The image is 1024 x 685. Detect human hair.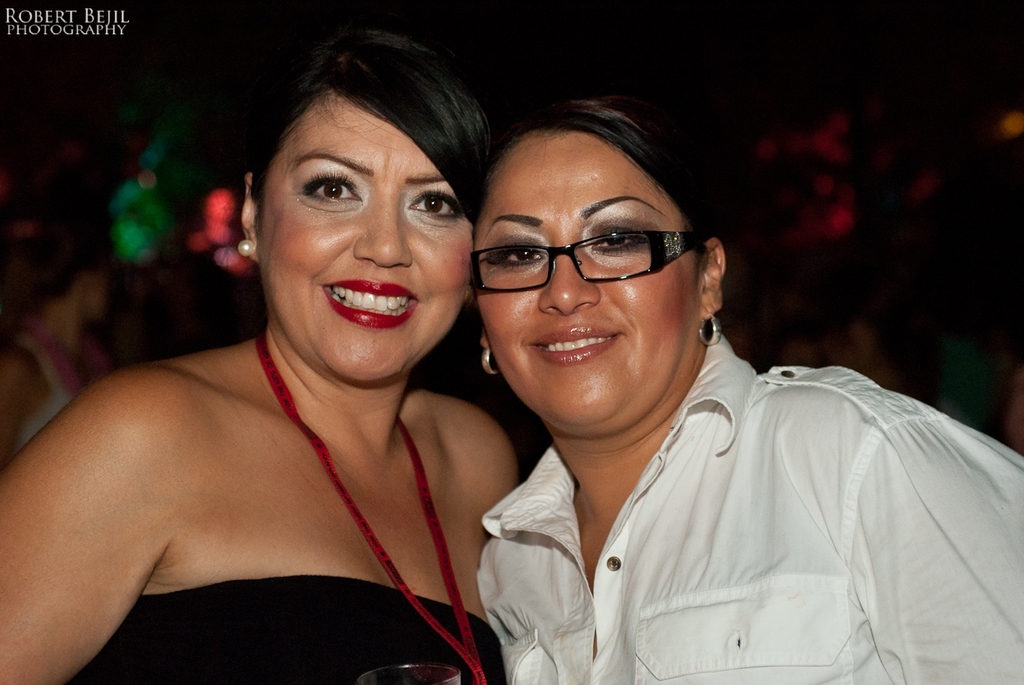
Detection: left=481, top=99, right=701, bottom=264.
